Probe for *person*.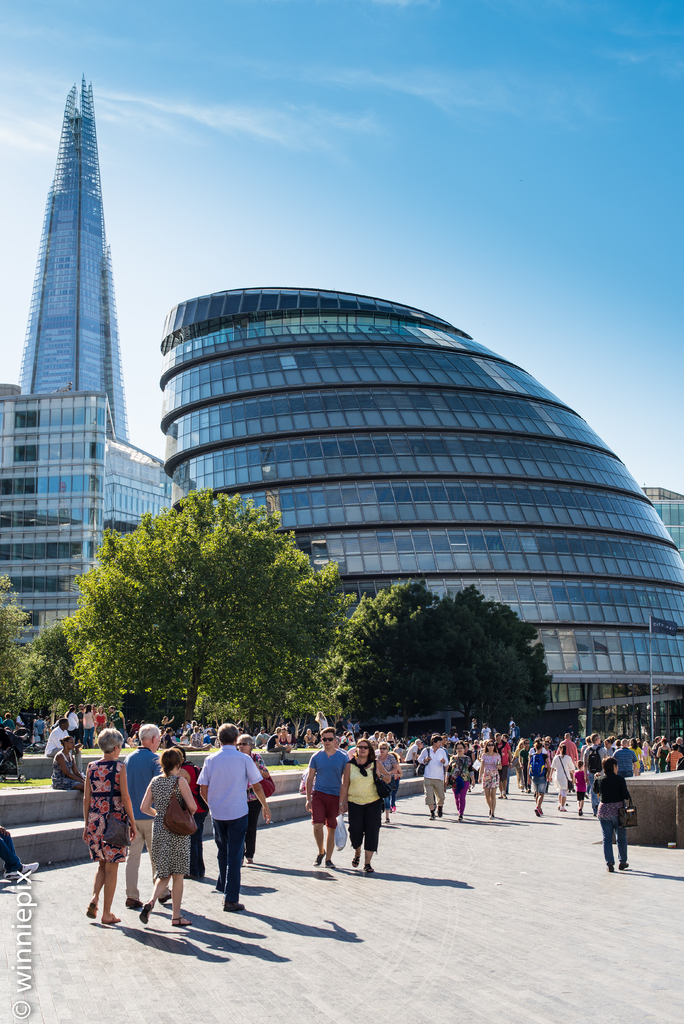
Probe result: bbox=[370, 739, 395, 820].
